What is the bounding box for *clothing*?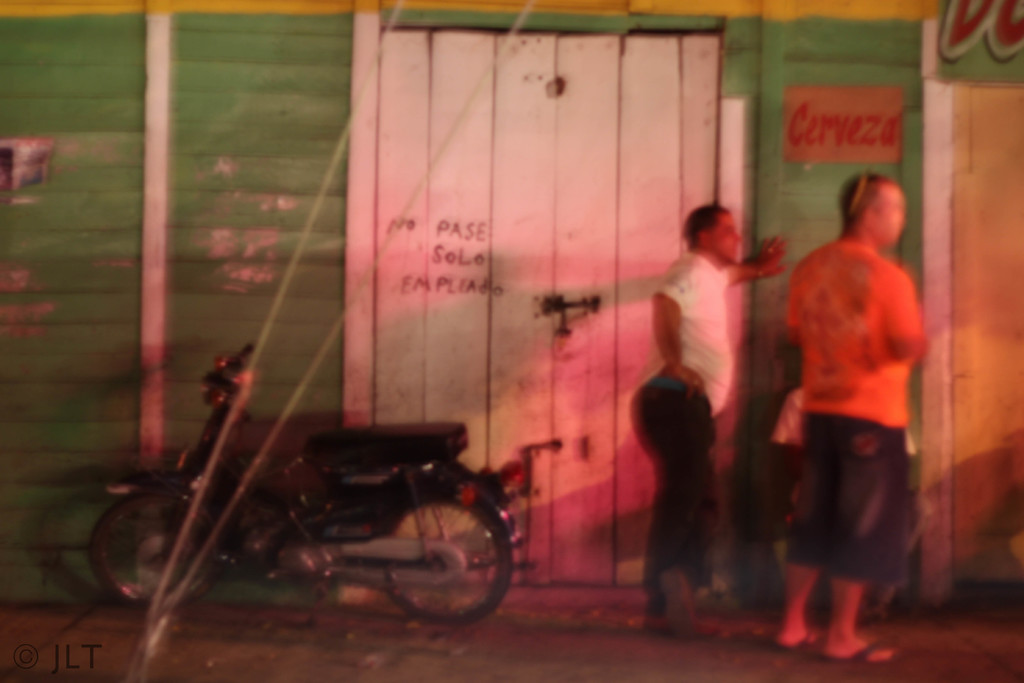
bbox=[618, 245, 737, 611].
